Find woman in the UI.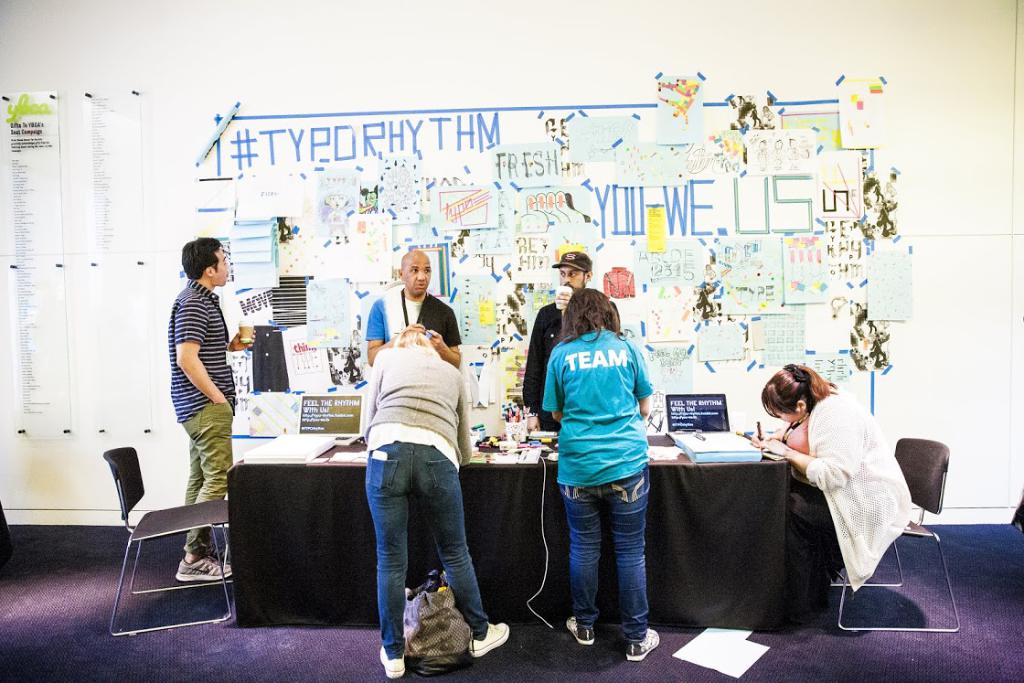
UI element at [765,368,911,621].
